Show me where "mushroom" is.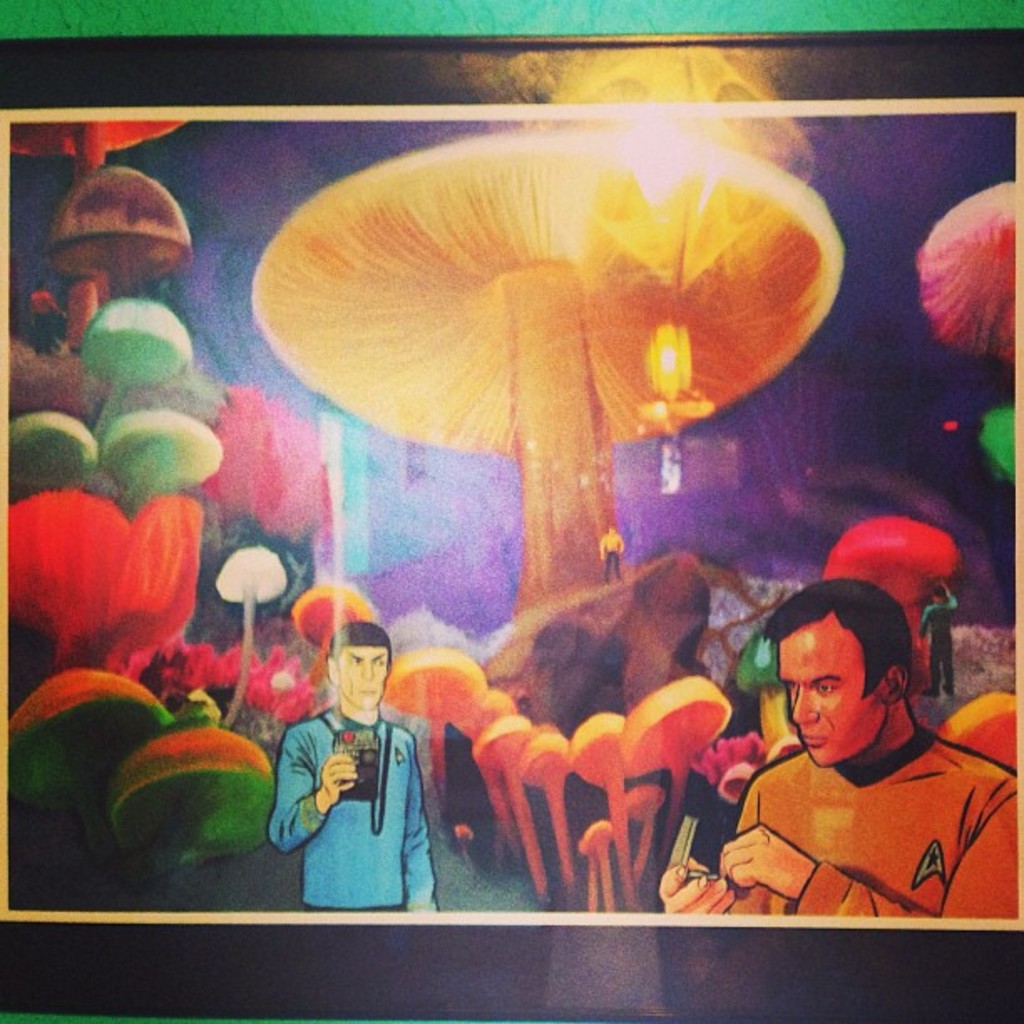
"mushroom" is at [x1=980, y1=407, x2=1022, y2=482].
